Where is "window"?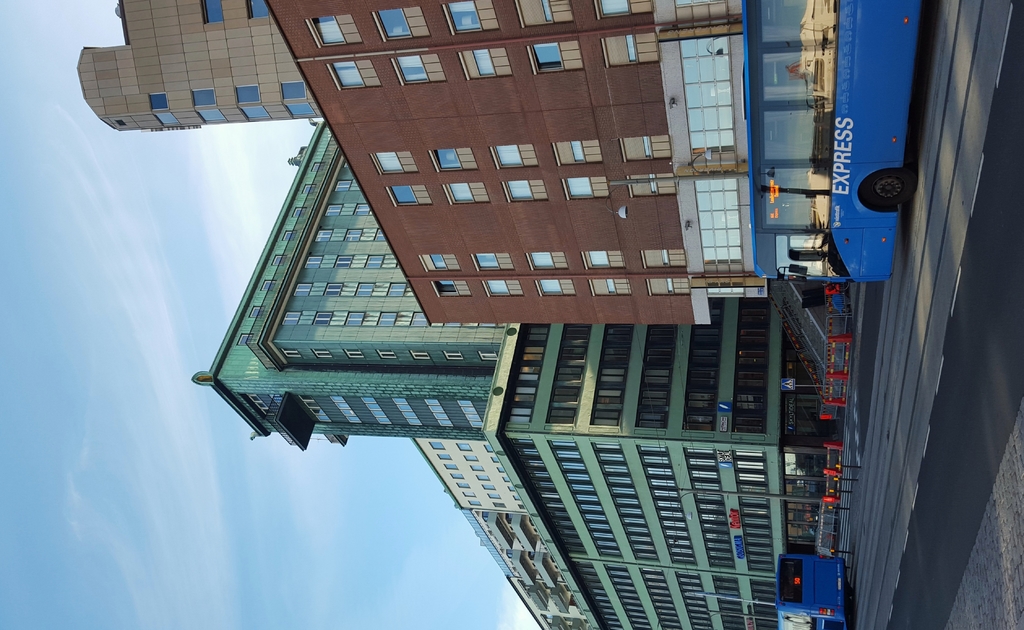
535/281/577/295.
